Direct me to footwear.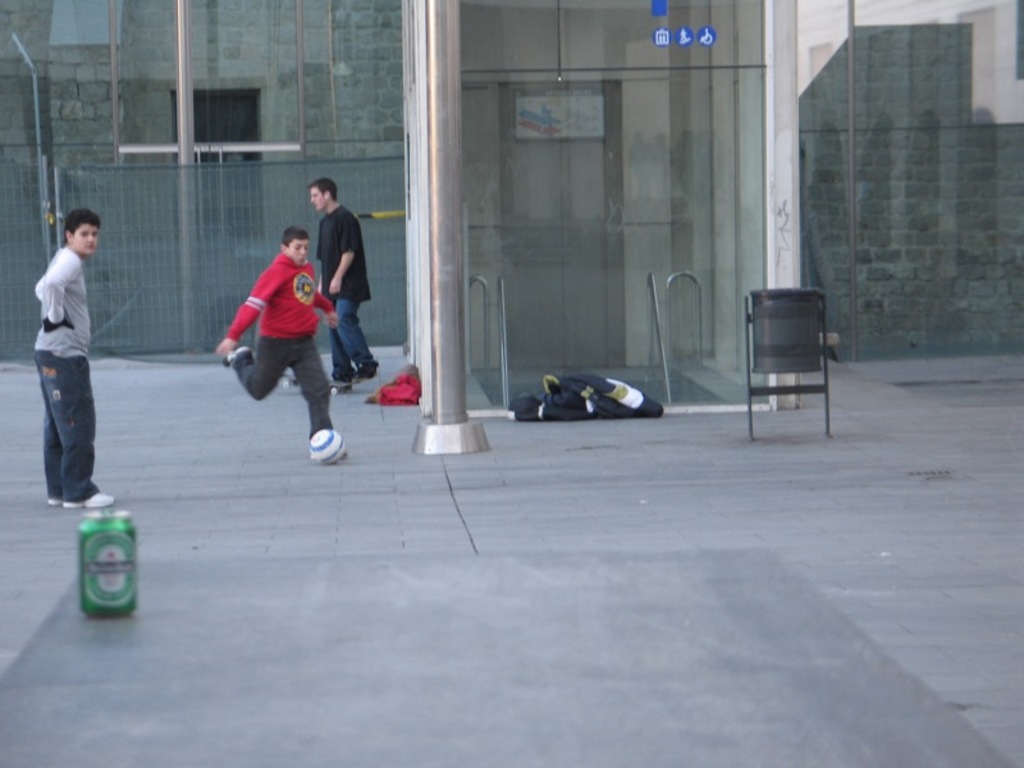
Direction: [221,346,250,367].
